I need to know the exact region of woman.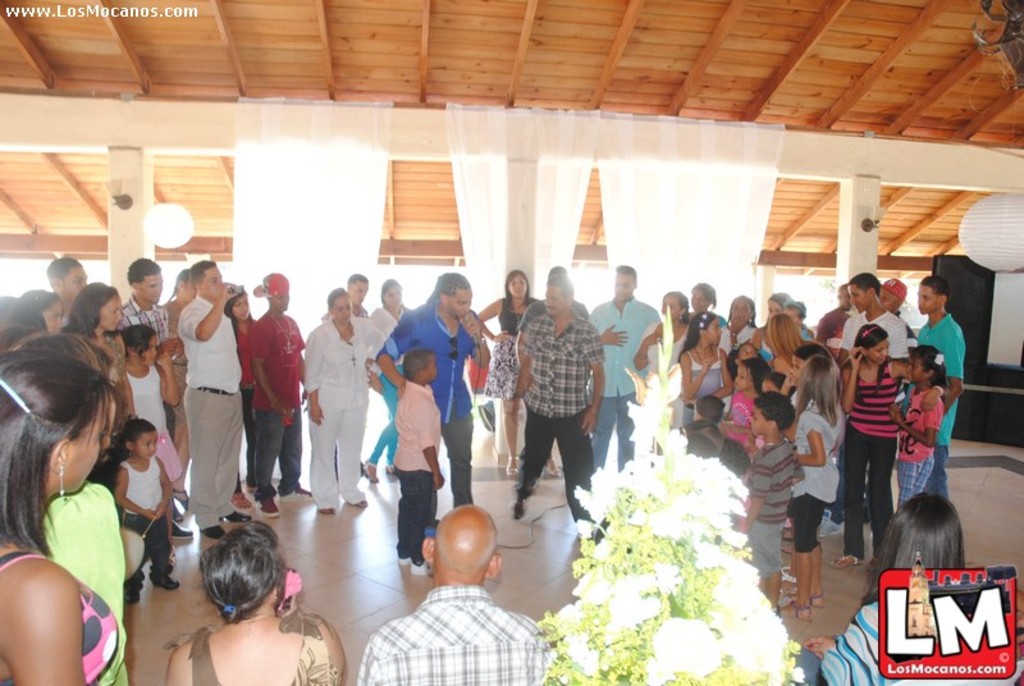
Region: [left=763, top=296, right=799, bottom=314].
